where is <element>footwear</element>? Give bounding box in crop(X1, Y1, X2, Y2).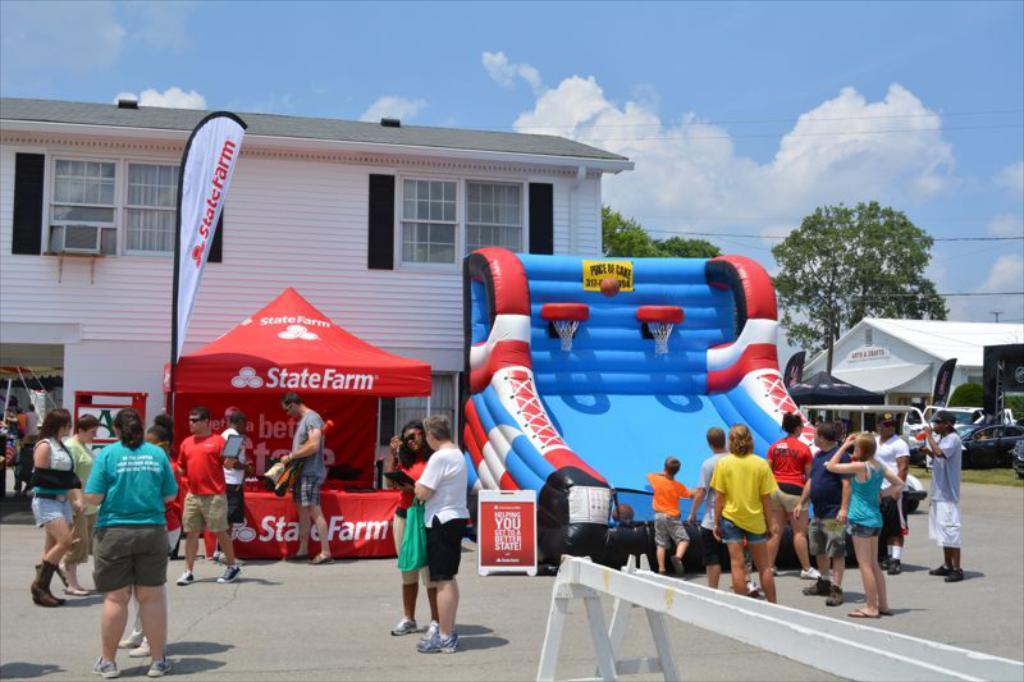
crop(859, 603, 888, 615).
